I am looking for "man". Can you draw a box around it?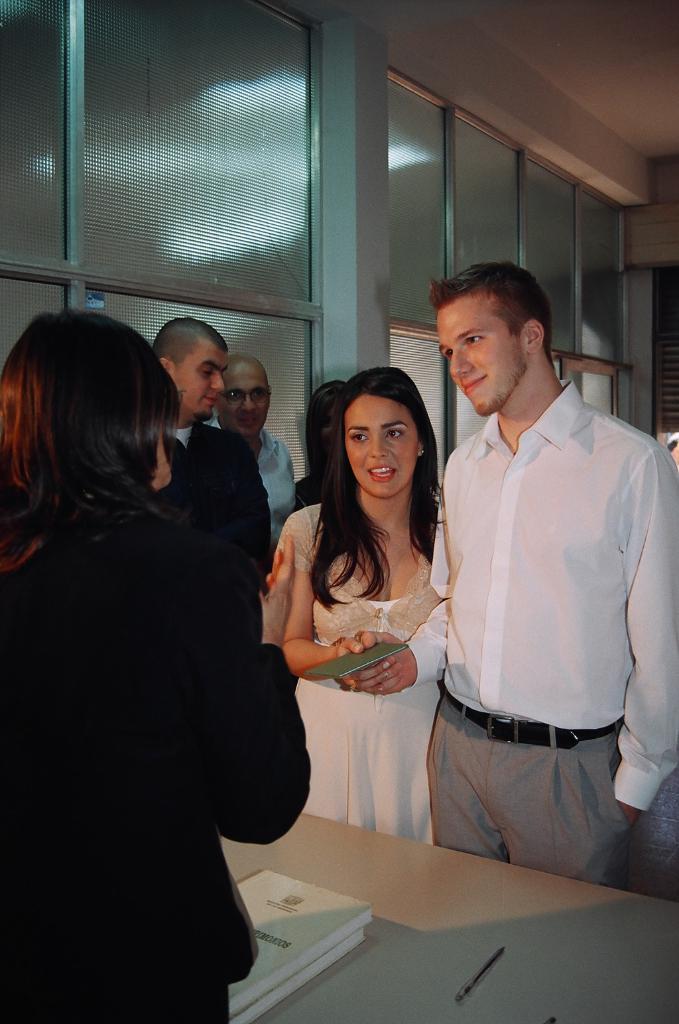
Sure, the bounding box is 210, 351, 299, 558.
